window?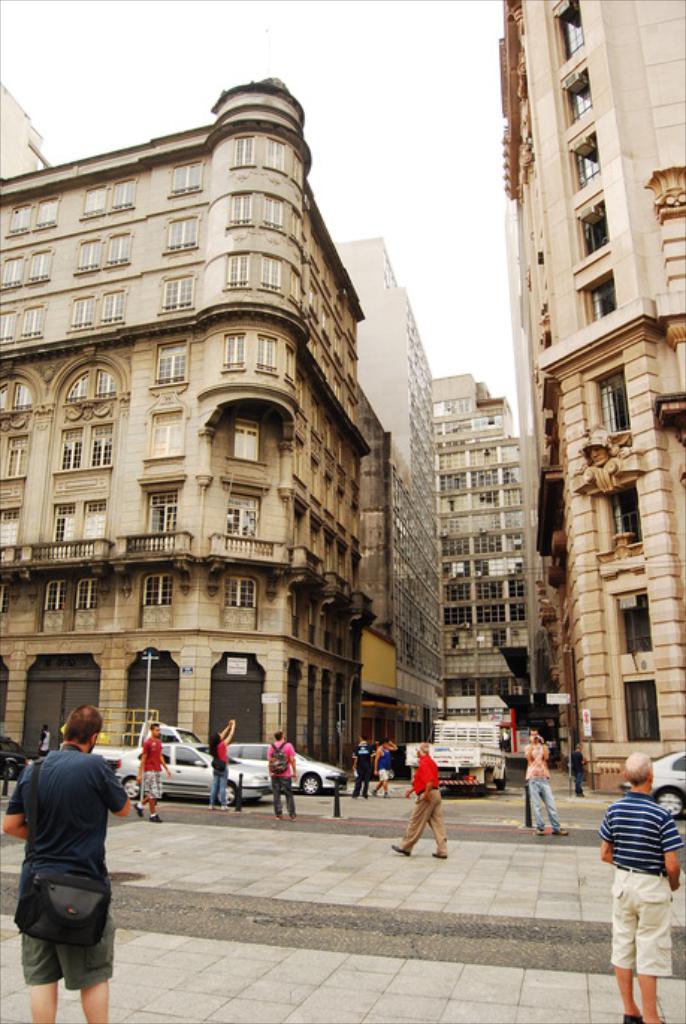
{"left": 232, "top": 127, "right": 254, "bottom": 161}
